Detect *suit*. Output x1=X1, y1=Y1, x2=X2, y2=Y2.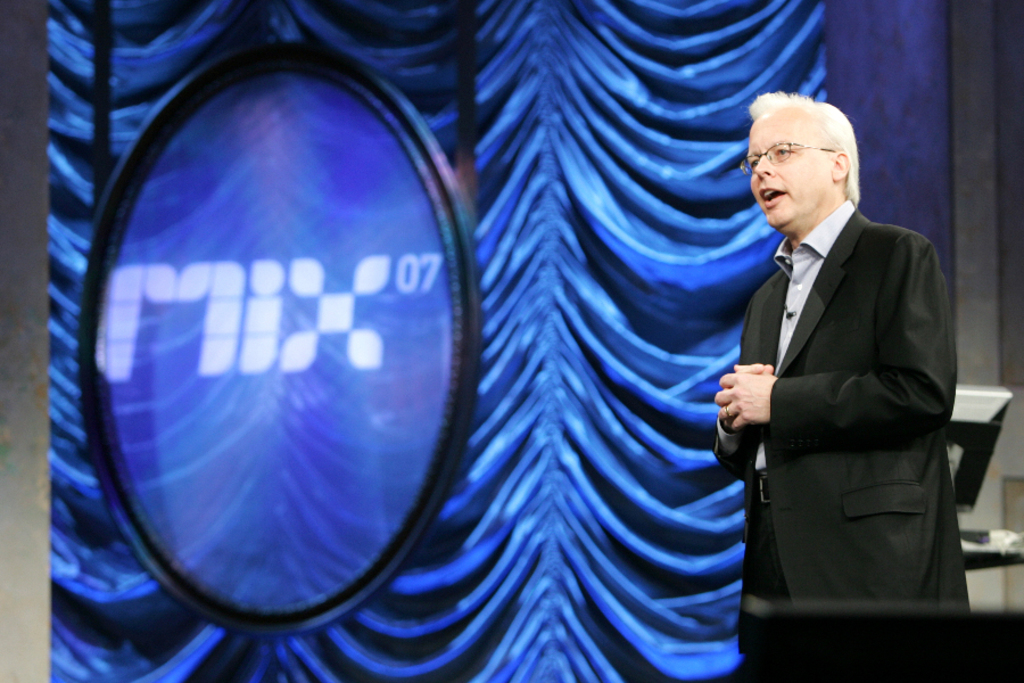
x1=709, y1=69, x2=985, y2=661.
